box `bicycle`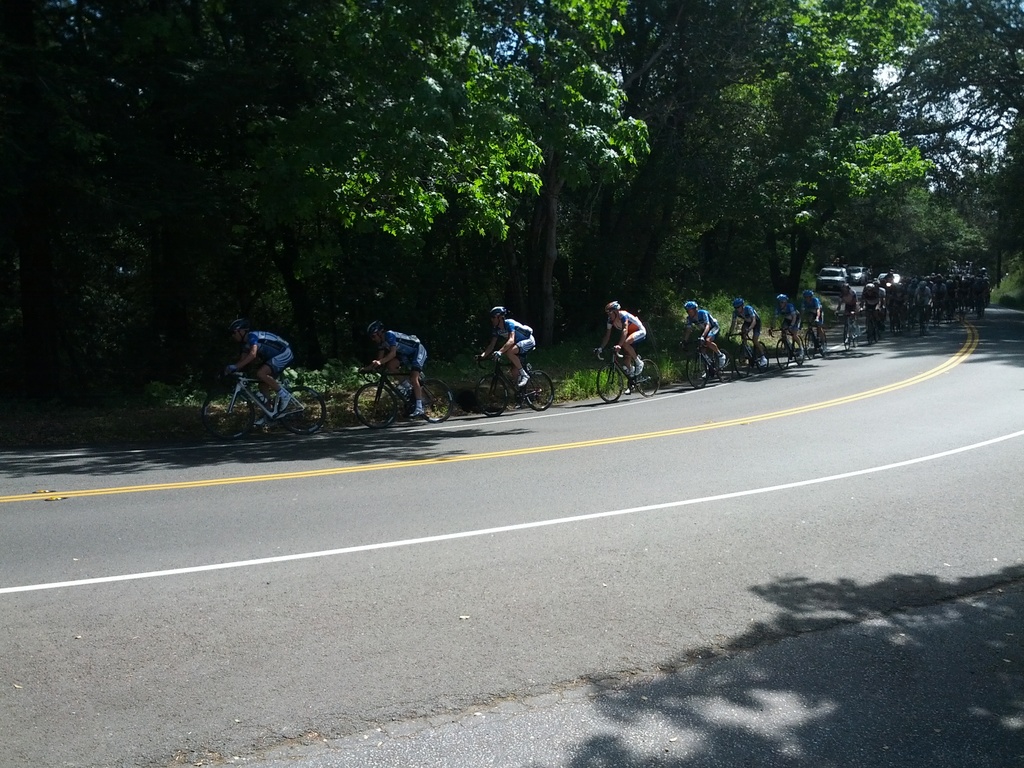
[595, 344, 661, 403]
